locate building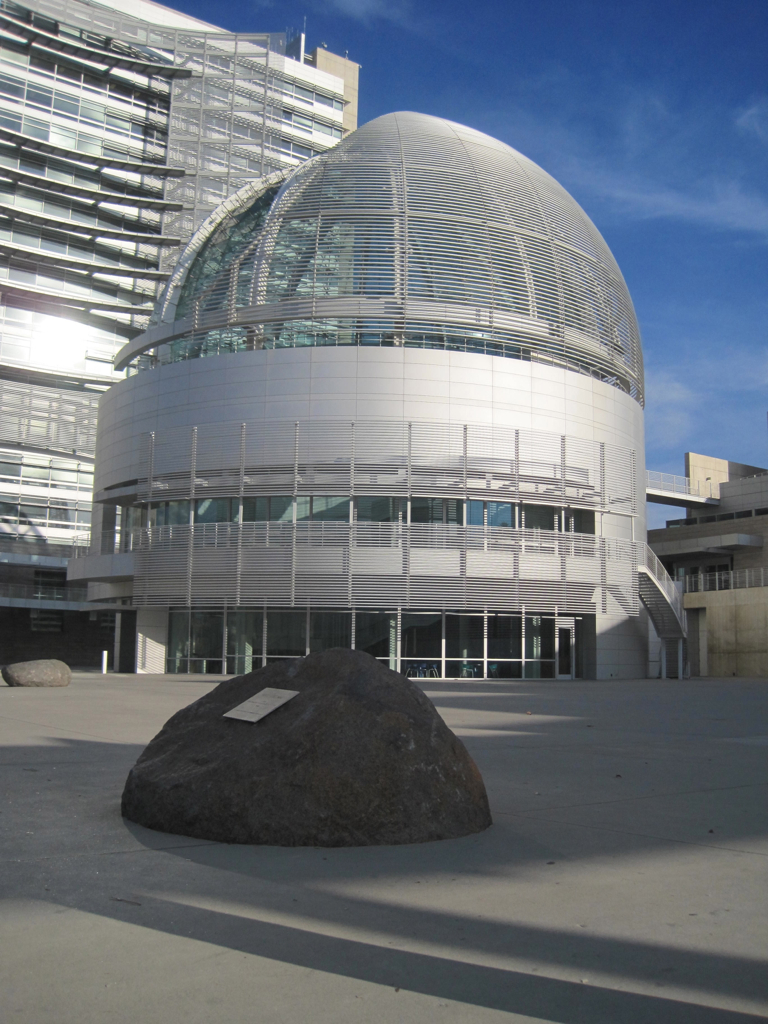
box=[0, 0, 364, 681]
